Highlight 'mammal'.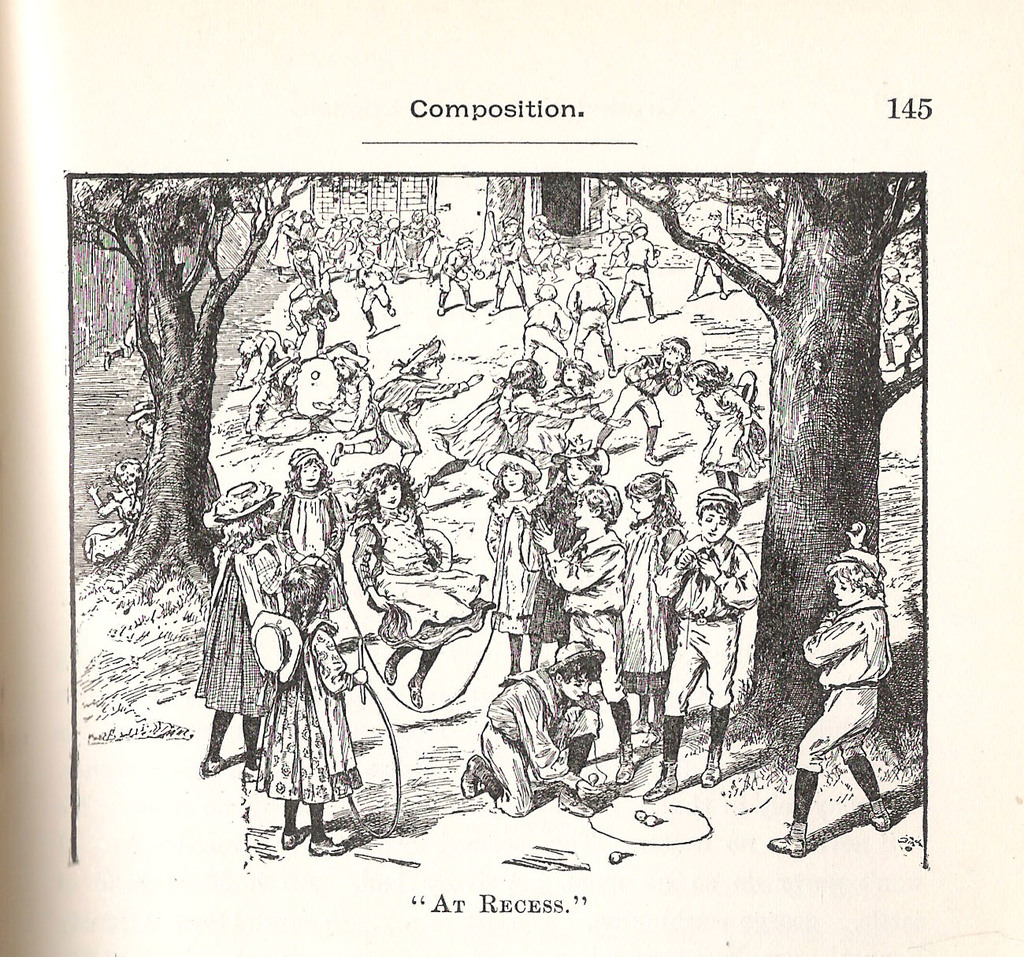
Highlighted region: (left=321, top=210, right=348, bottom=265).
